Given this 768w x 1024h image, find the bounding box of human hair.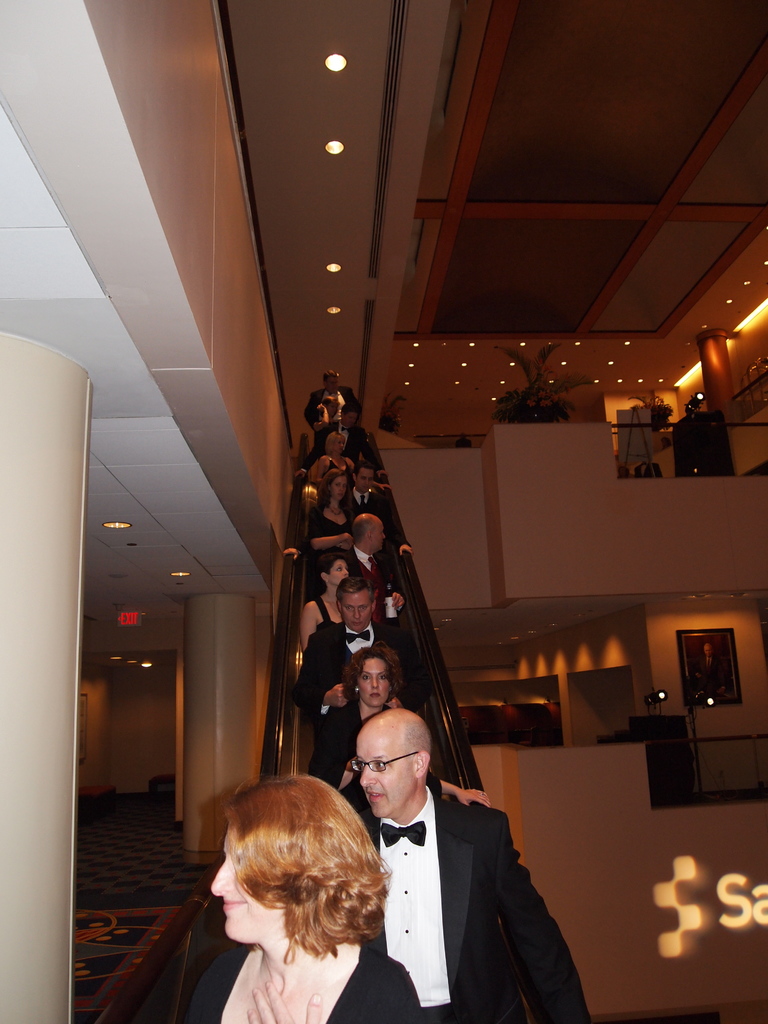
region(322, 369, 336, 381).
